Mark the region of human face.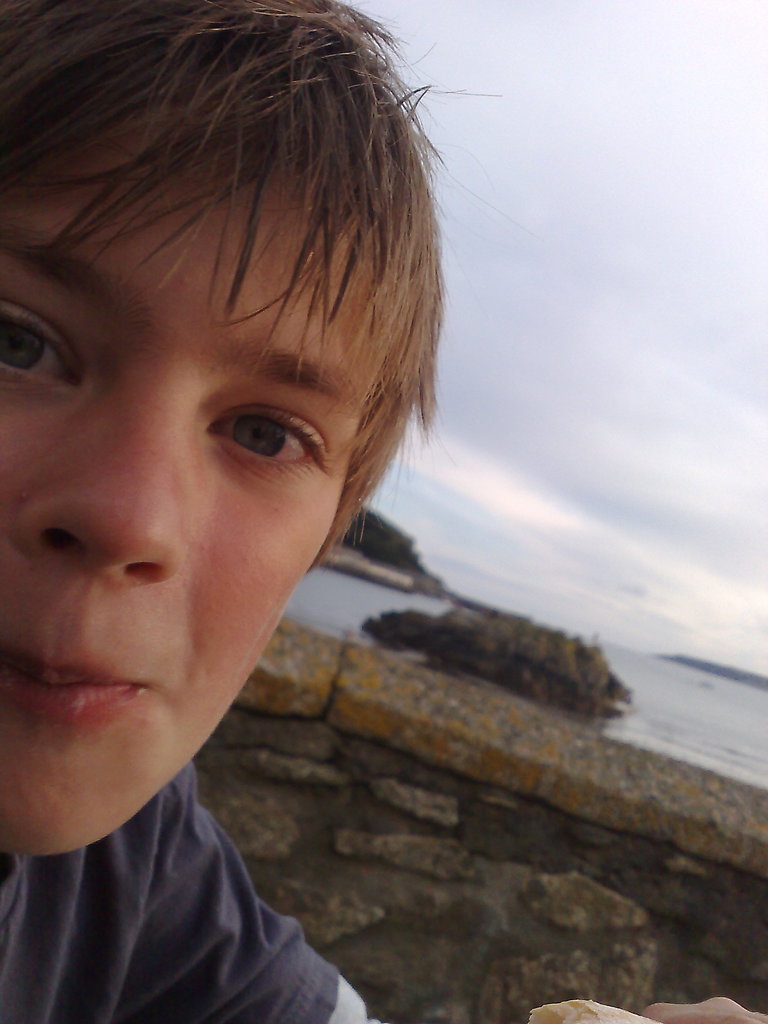
Region: left=0, top=192, right=389, bottom=867.
